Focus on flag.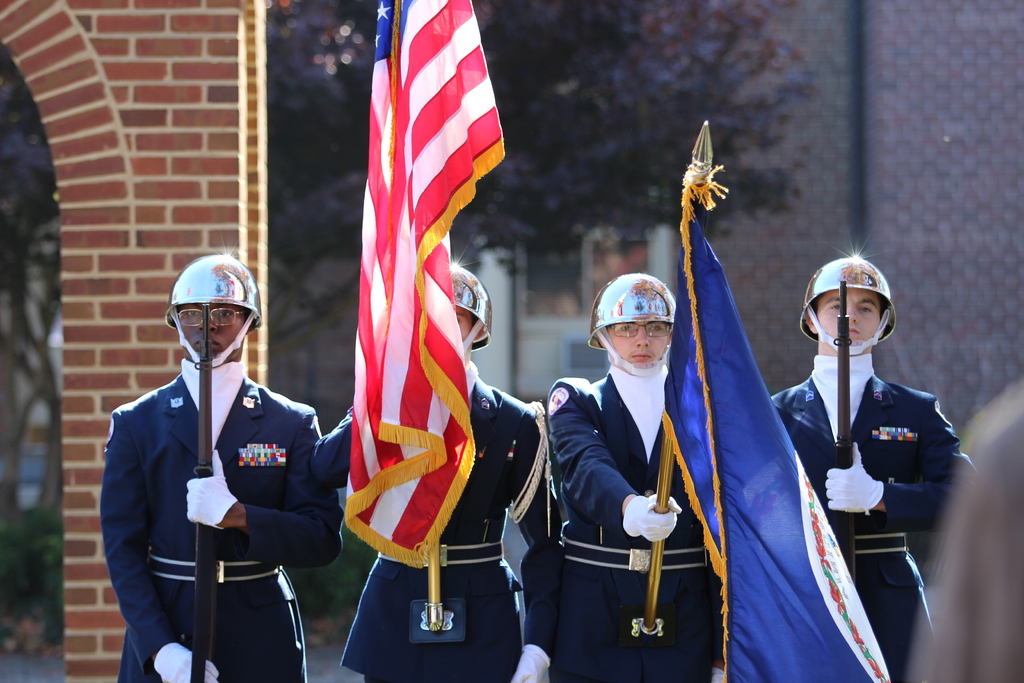
Focused at detection(329, 31, 499, 586).
